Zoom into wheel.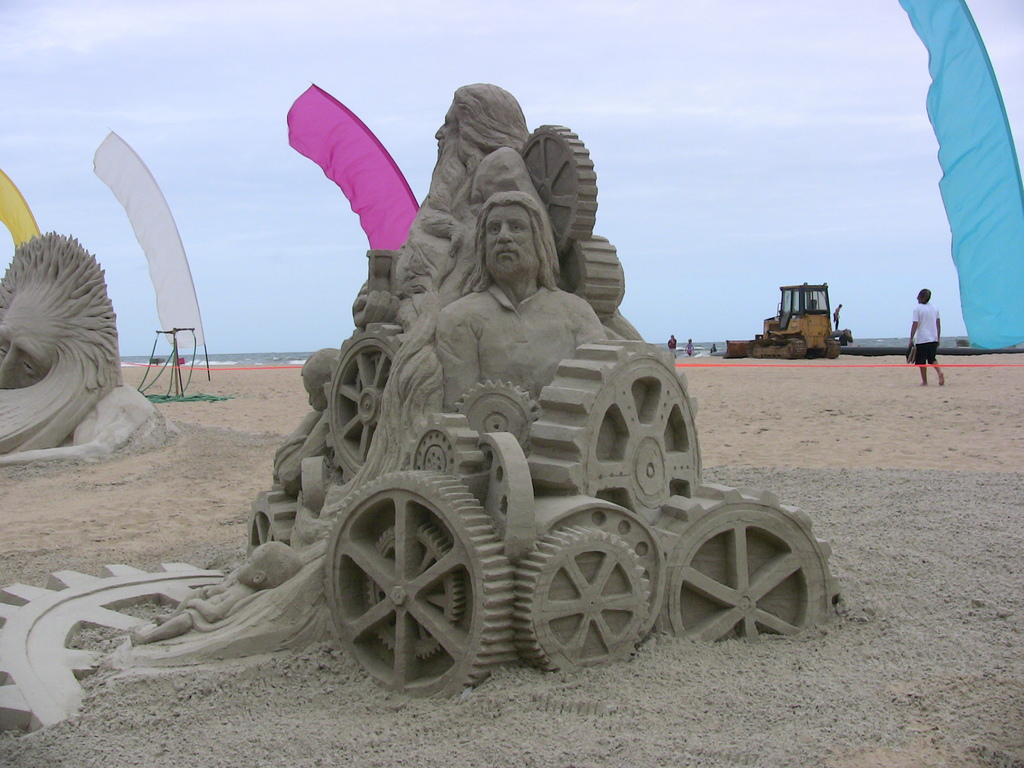
Zoom target: {"x1": 483, "y1": 430, "x2": 535, "y2": 562}.
